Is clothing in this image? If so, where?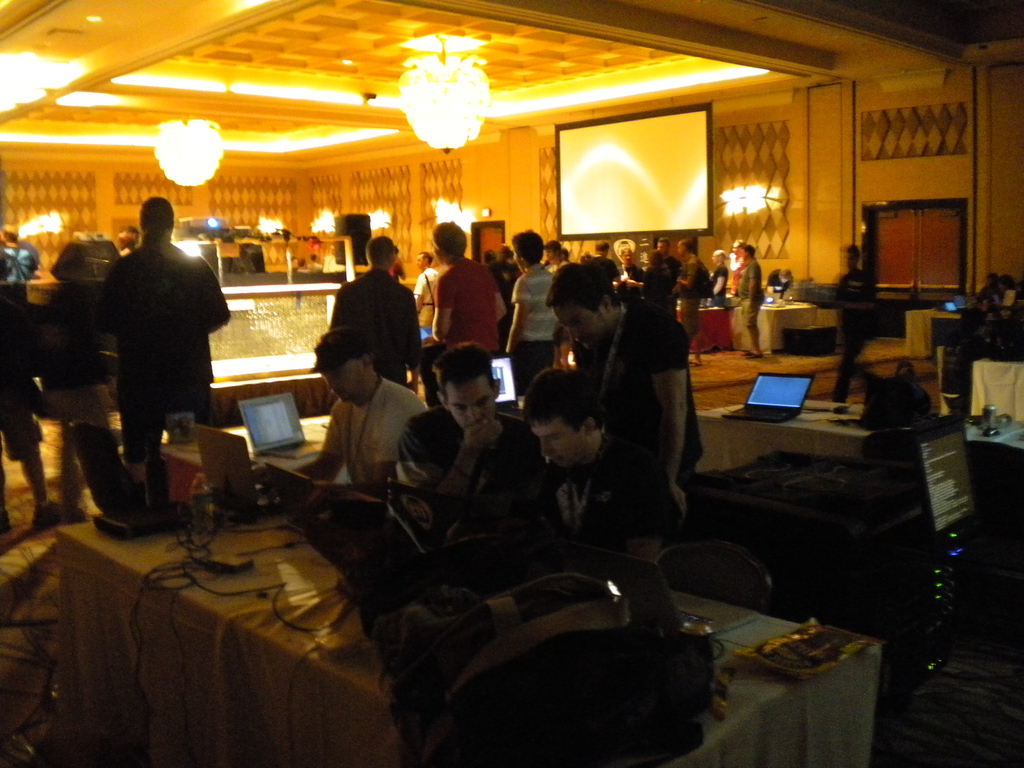
Yes, at <region>707, 261, 724, 298</region>.
